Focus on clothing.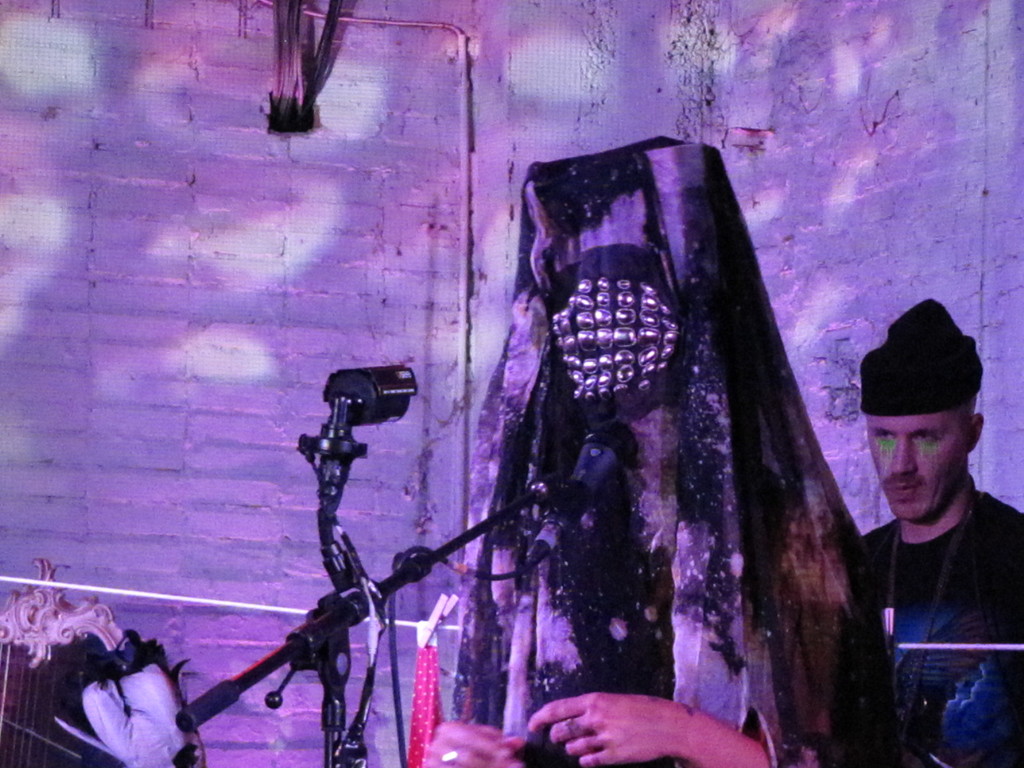
Focused at region(446, 113, 879, 767).
